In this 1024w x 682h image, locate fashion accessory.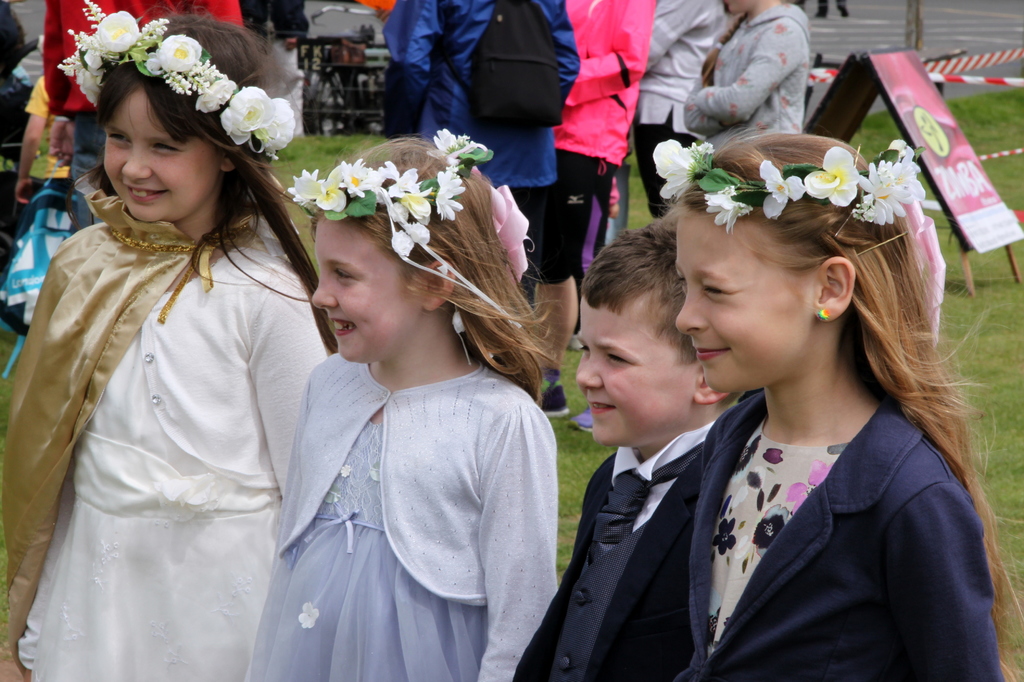
Bounding box: detection(652, 138, 925, 232).
